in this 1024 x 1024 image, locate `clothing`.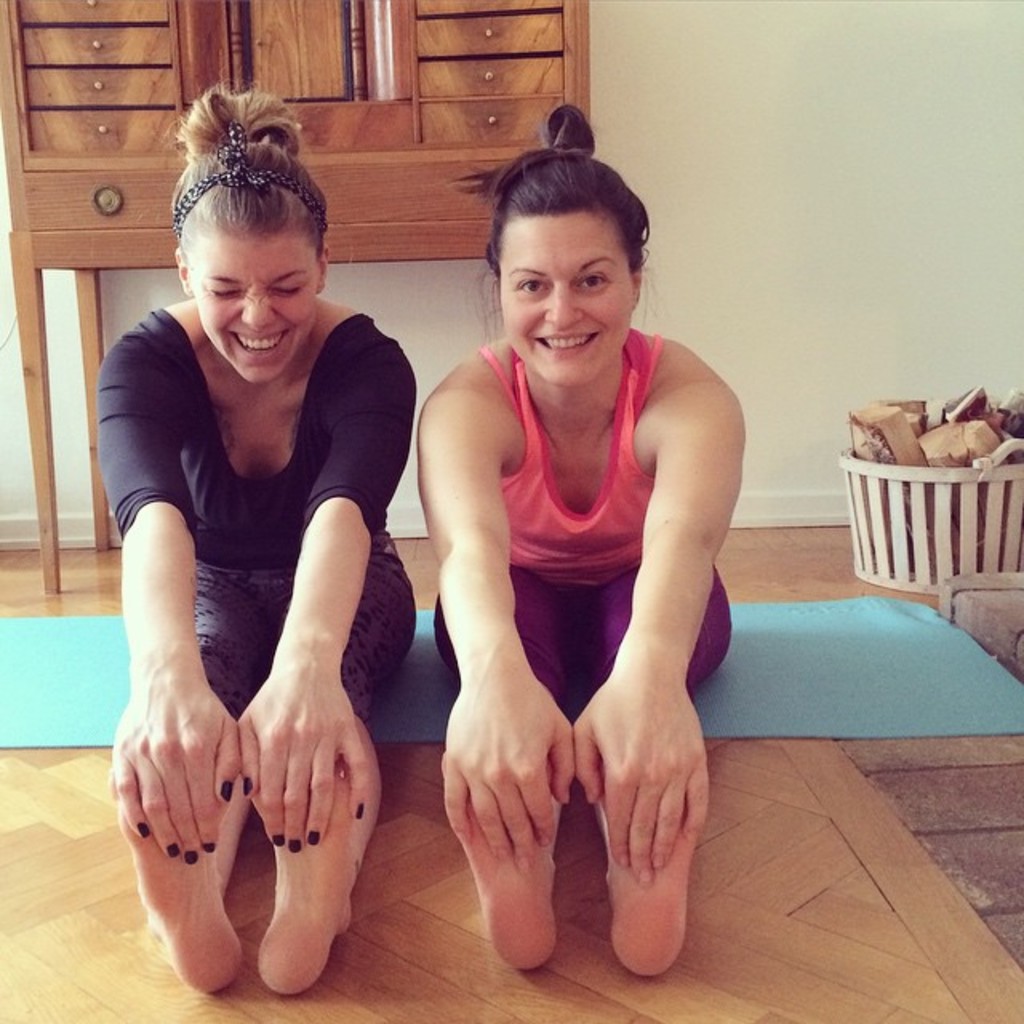
Bounding box: l=454, t=286, r=725, b=854.
